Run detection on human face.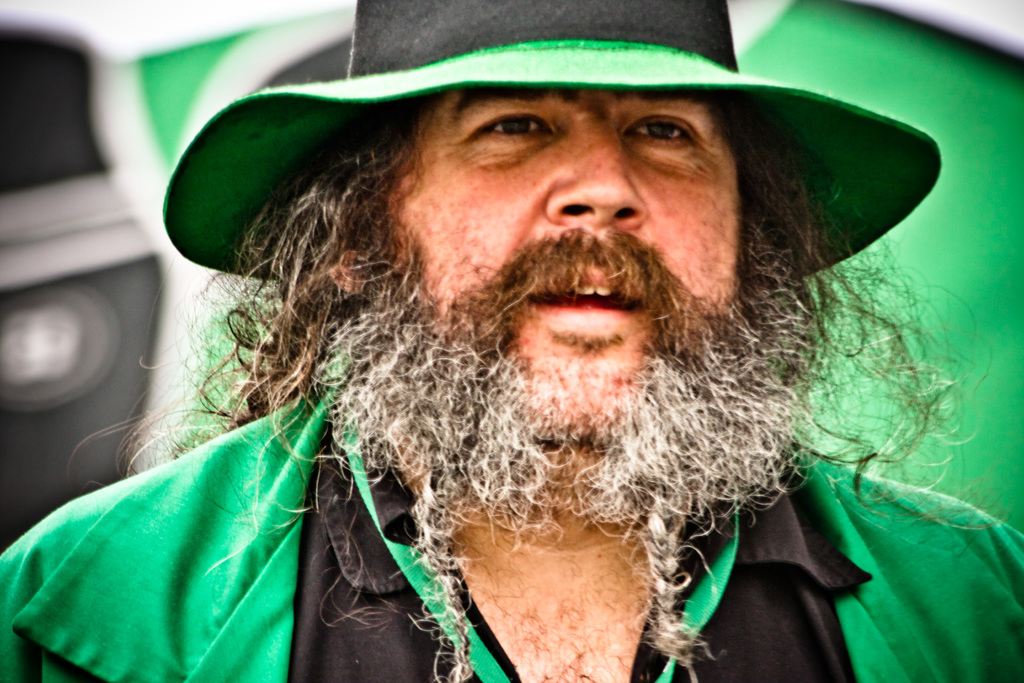
Result: bbox(385, 81, 743, 448).
